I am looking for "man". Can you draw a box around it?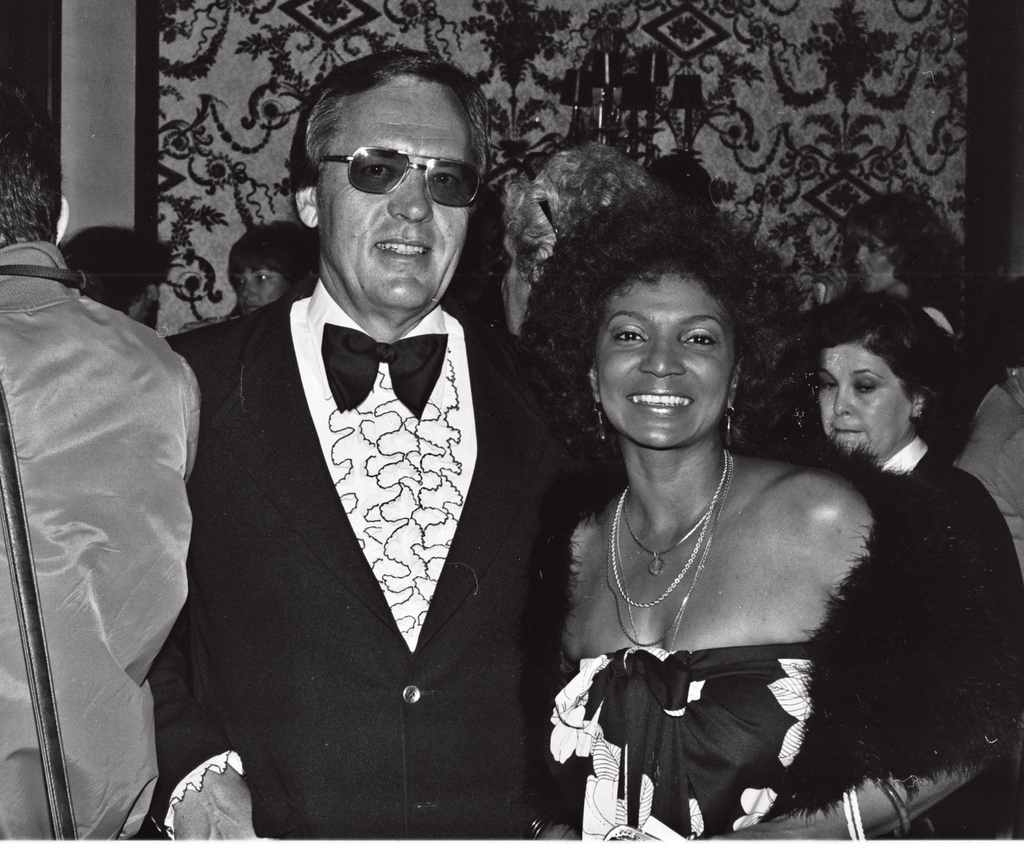
Sure, the bounding box is bbox=(159, 37, 587, 847).
